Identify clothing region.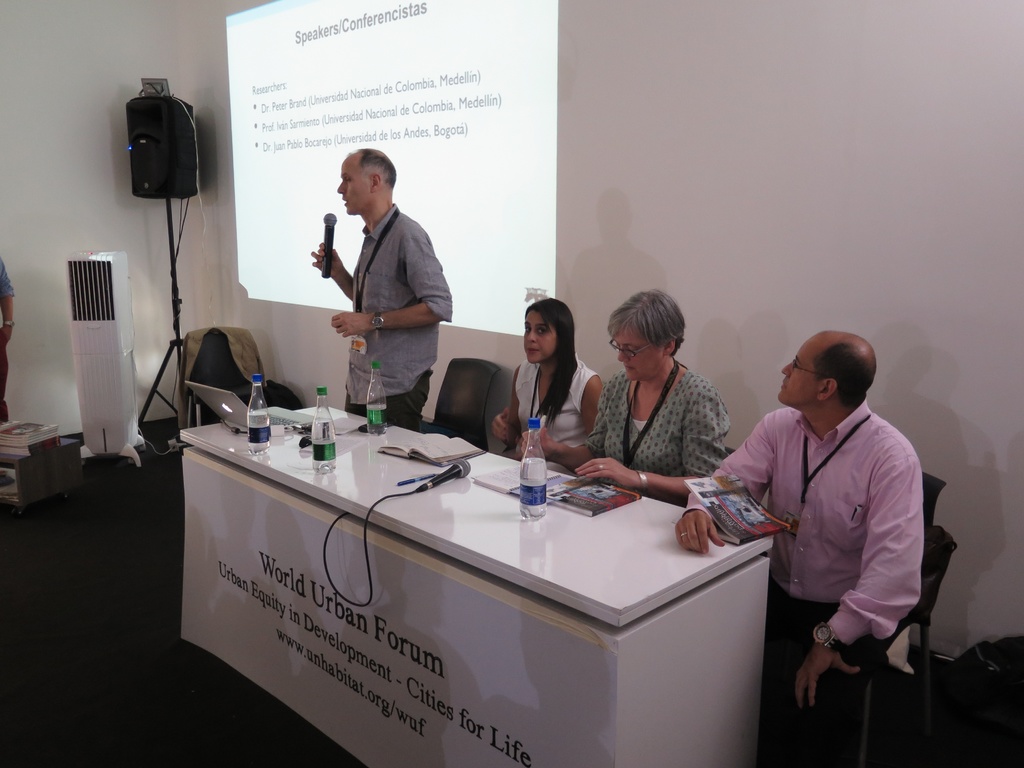
Region: x1=515, y1=356, x2=605, y2=462.
